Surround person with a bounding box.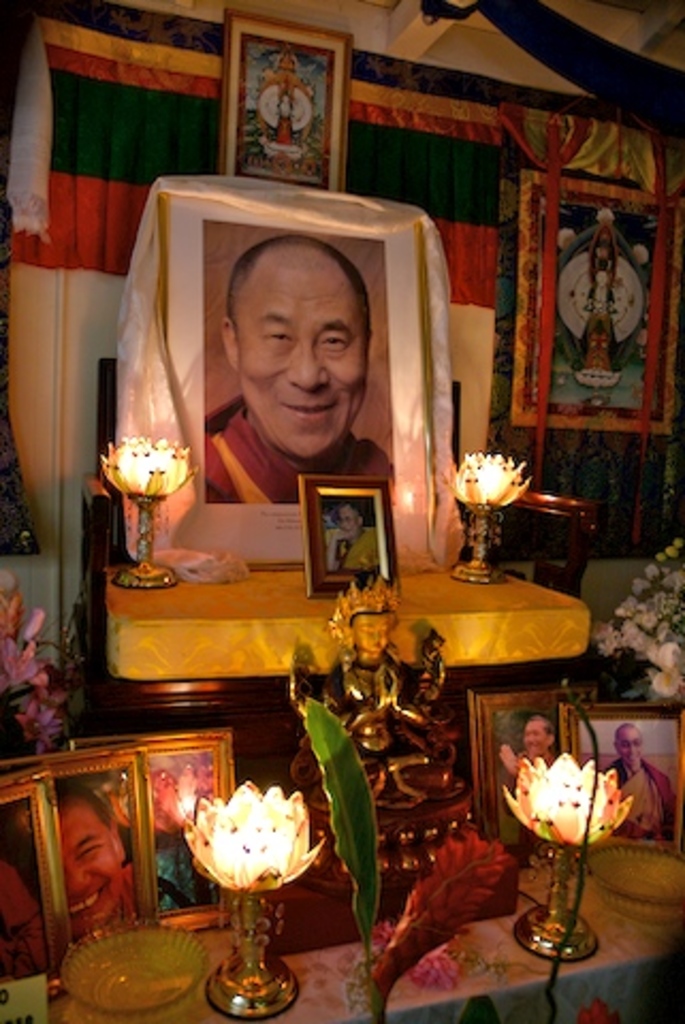
(left=201, top=235, right=388, bottom=506).
